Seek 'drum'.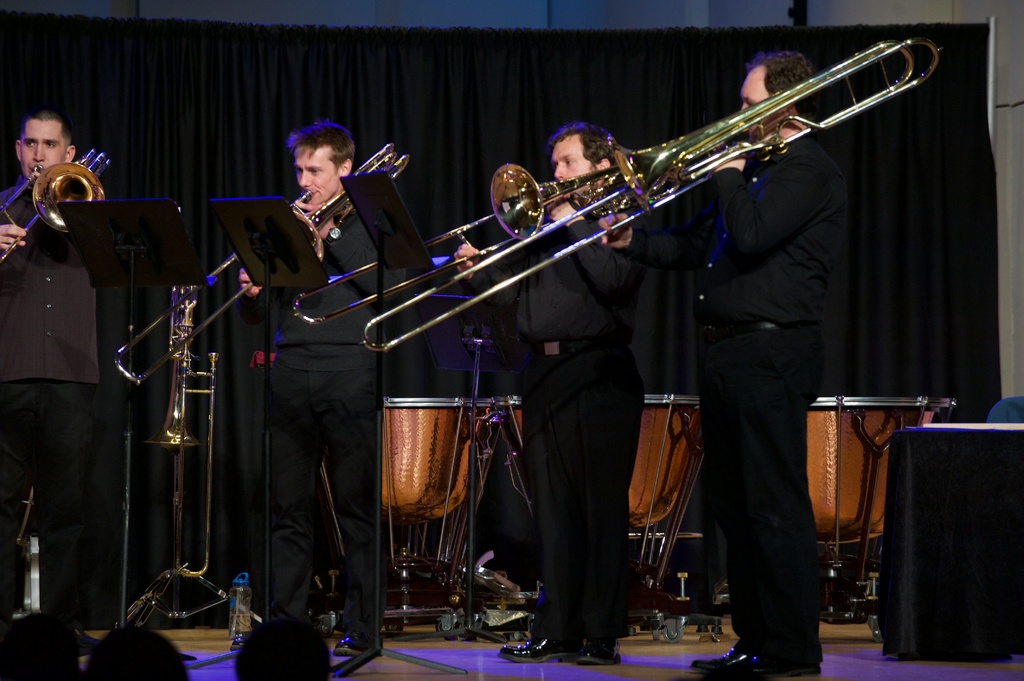
317,397,507,644.
